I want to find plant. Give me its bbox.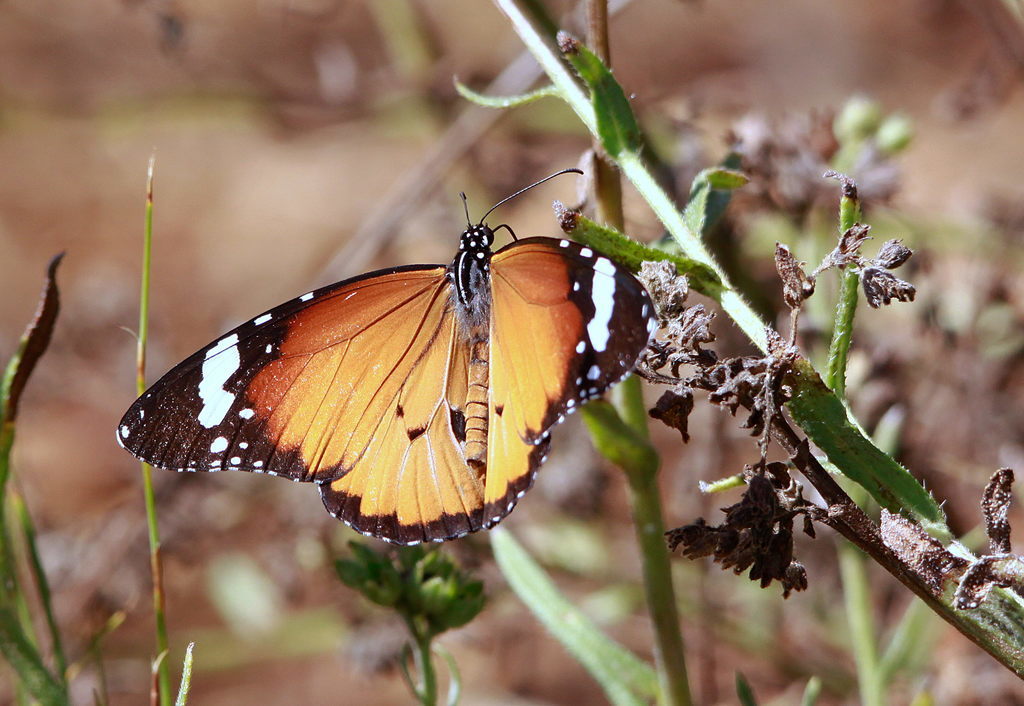
0,233,128,705.
